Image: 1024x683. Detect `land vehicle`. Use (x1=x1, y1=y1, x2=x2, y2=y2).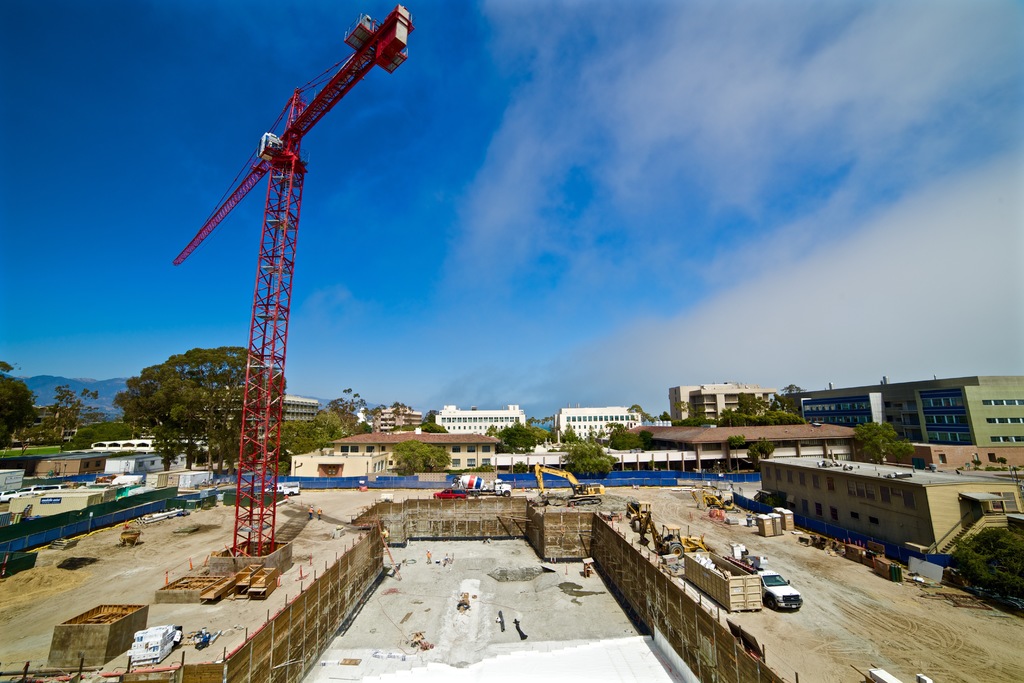
(x1=263, y1=481, x2=303, y2=500).
